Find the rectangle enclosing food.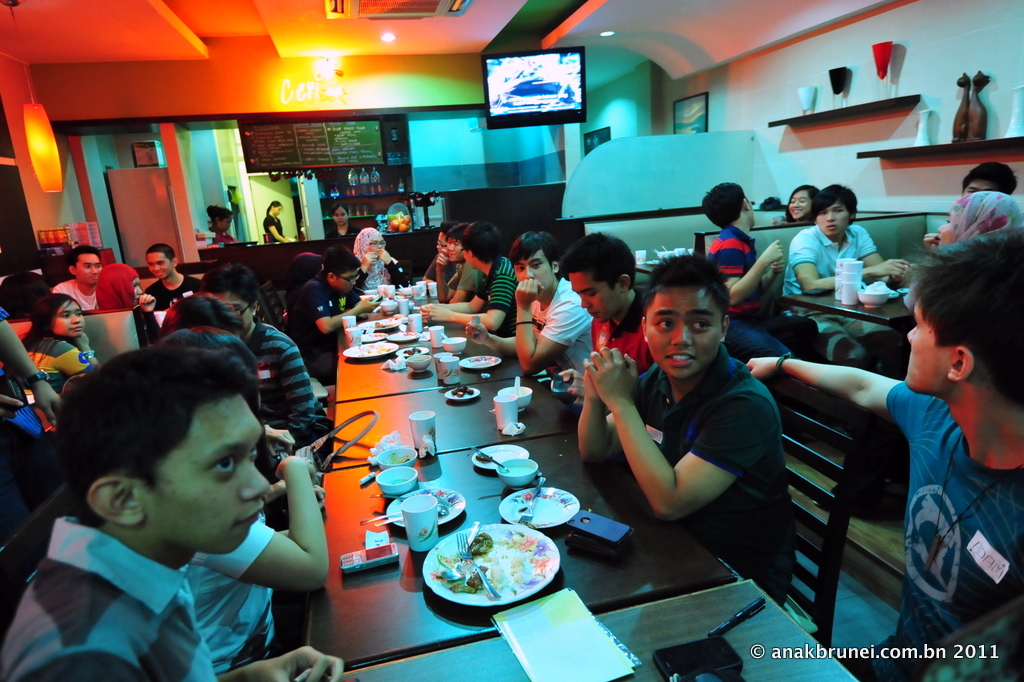
365 342 395 358.
